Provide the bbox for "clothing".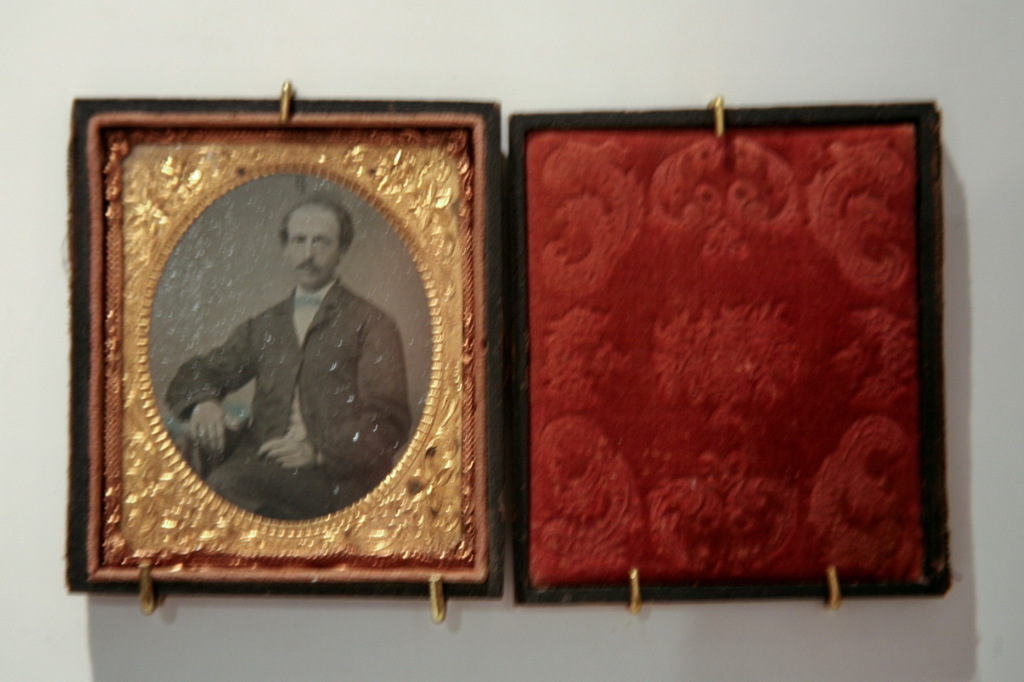
x1=133 y1=196 x2=442 y2=554.
